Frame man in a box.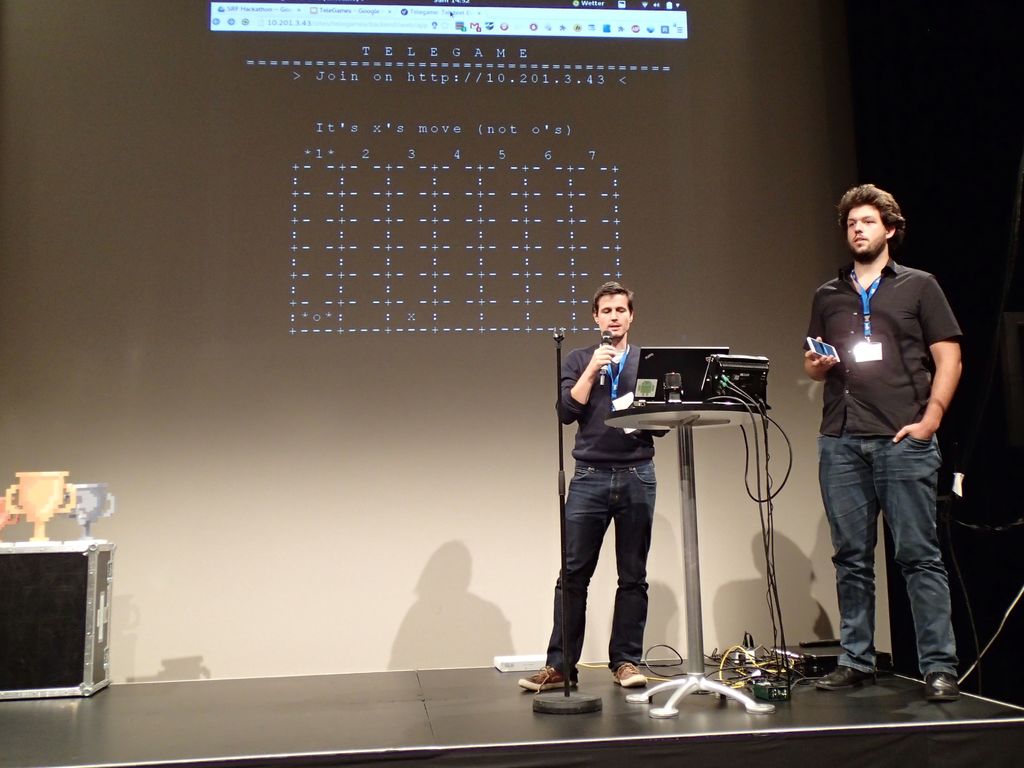
[522, 283, 670, 696].
